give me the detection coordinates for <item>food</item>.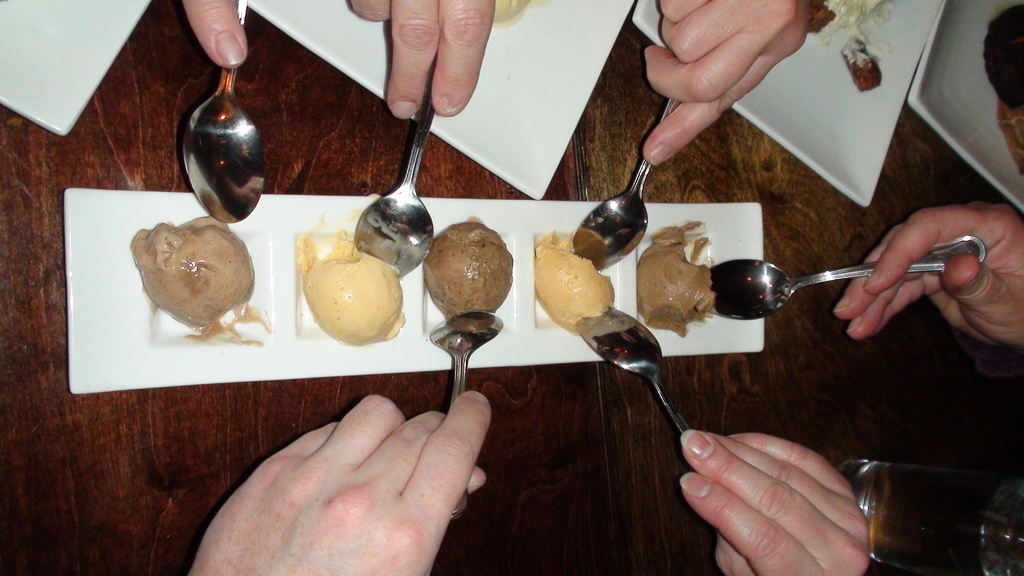
crop(623, 217, 726, 344).
